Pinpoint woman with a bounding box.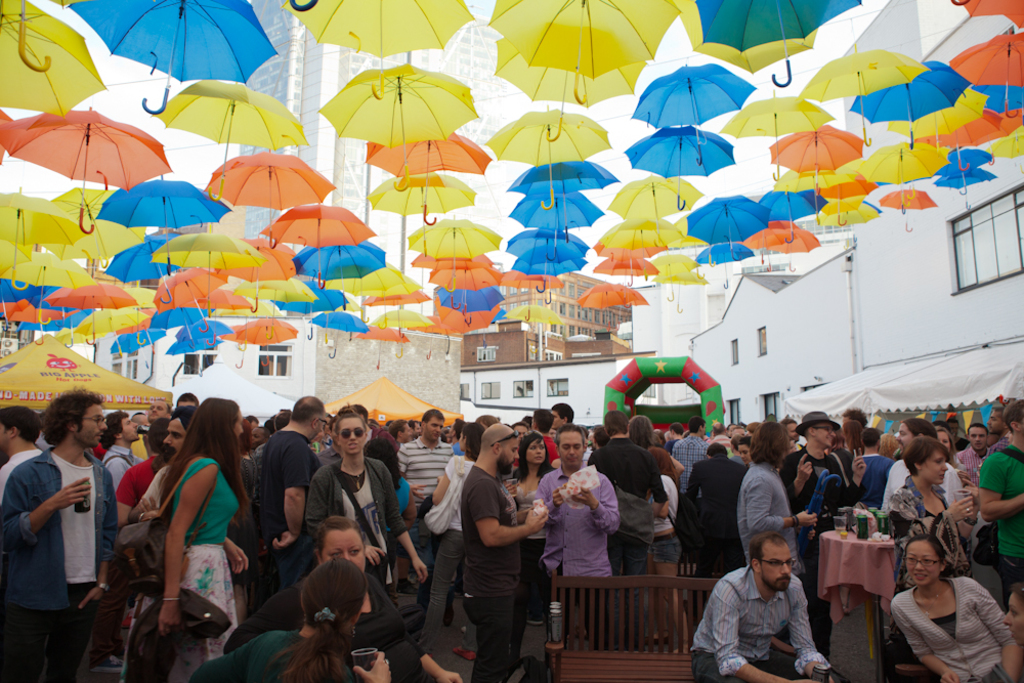
{"x1": 302, "y1": 401, "x2": 438, "y2": 606}.
